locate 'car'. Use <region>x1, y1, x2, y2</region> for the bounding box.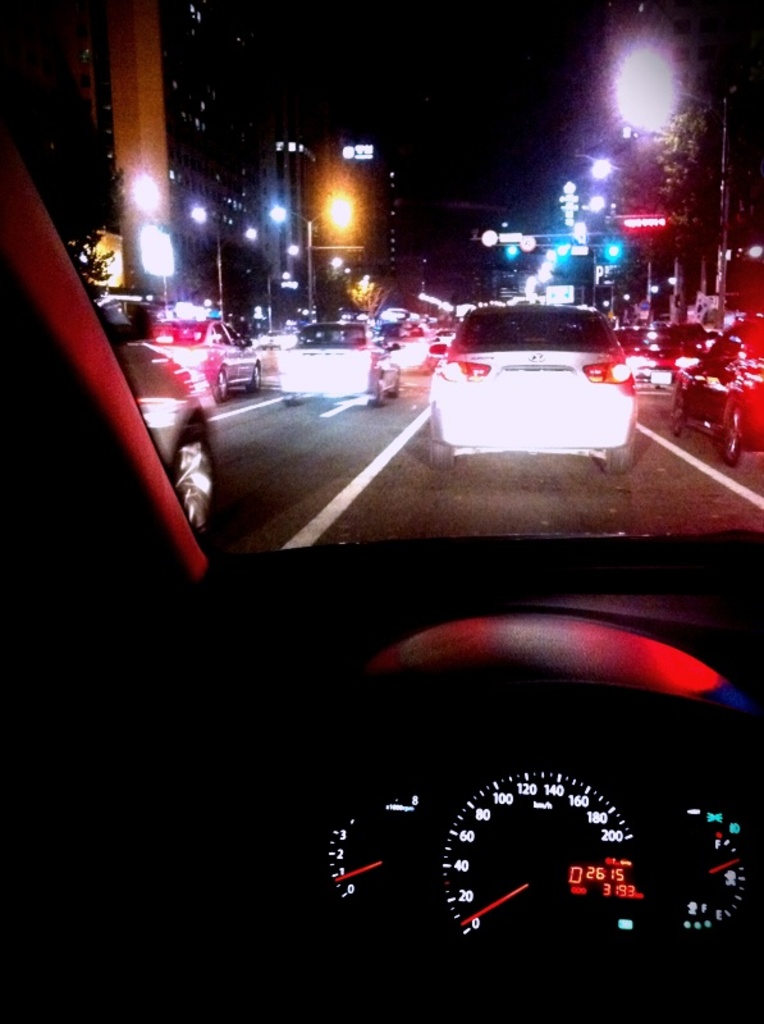
<region>0, 0, 763, 1023</region>.
